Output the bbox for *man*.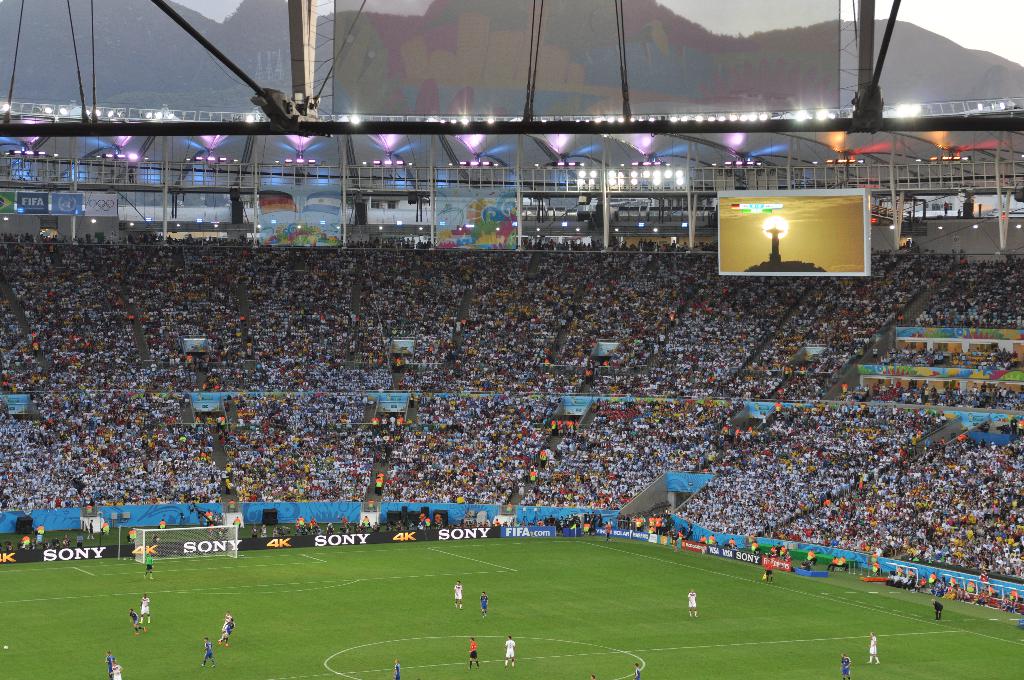
[left=34, top=531, right=42, bottom=543].
